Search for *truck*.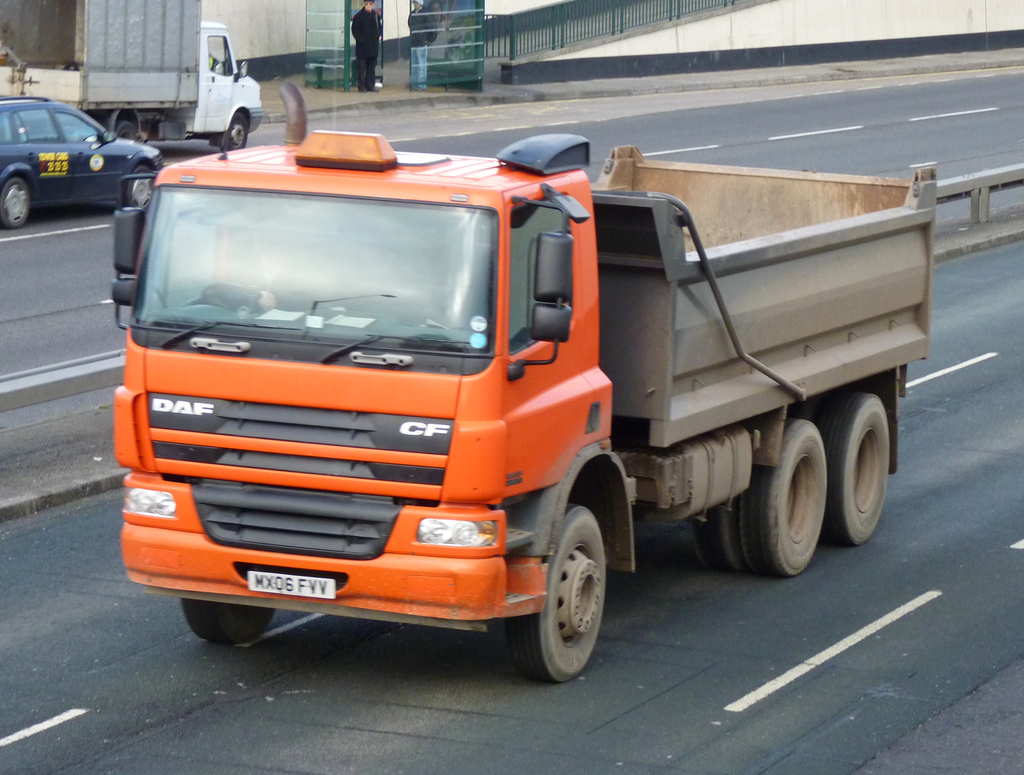
Found at (x1=0, y1=0, x2=265, y2=152).
